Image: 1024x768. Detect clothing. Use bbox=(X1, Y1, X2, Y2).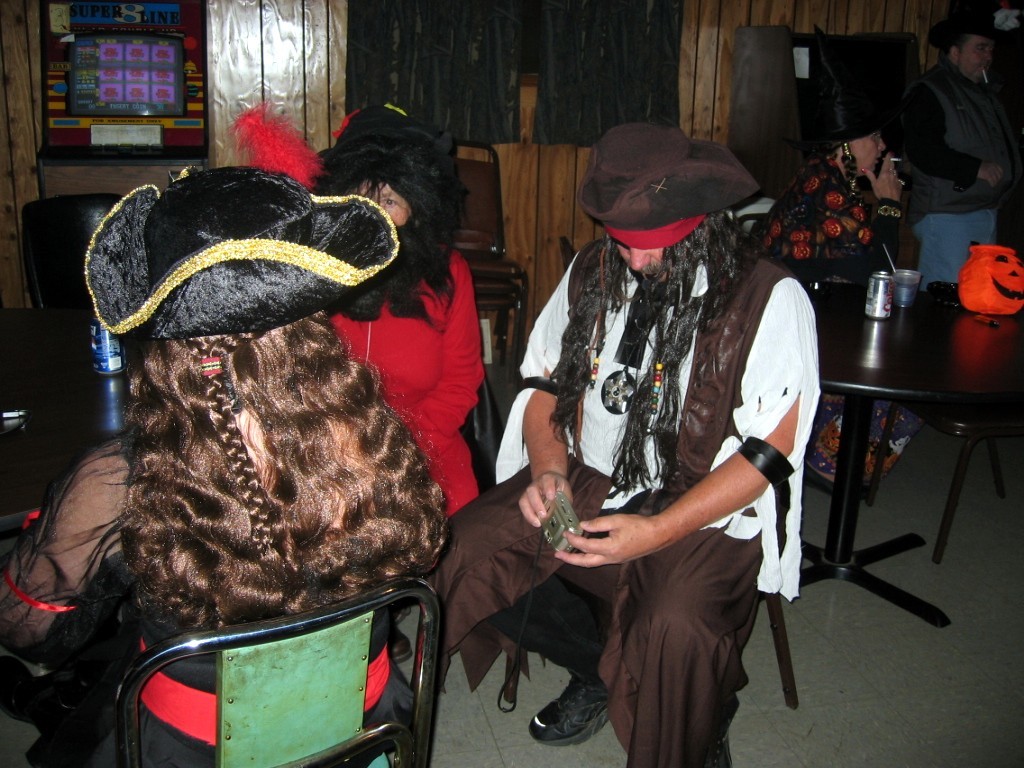
bbox=(418, 234, 822, 767).
